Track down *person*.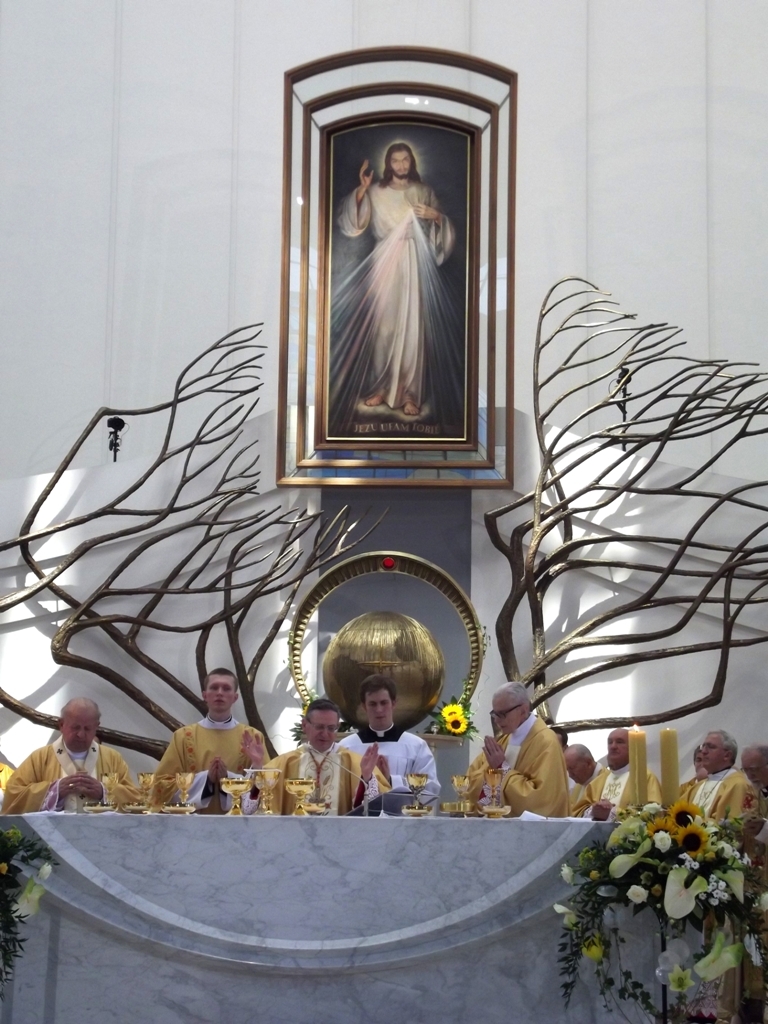
Tracked to box=[245, 696, 387, 809].
